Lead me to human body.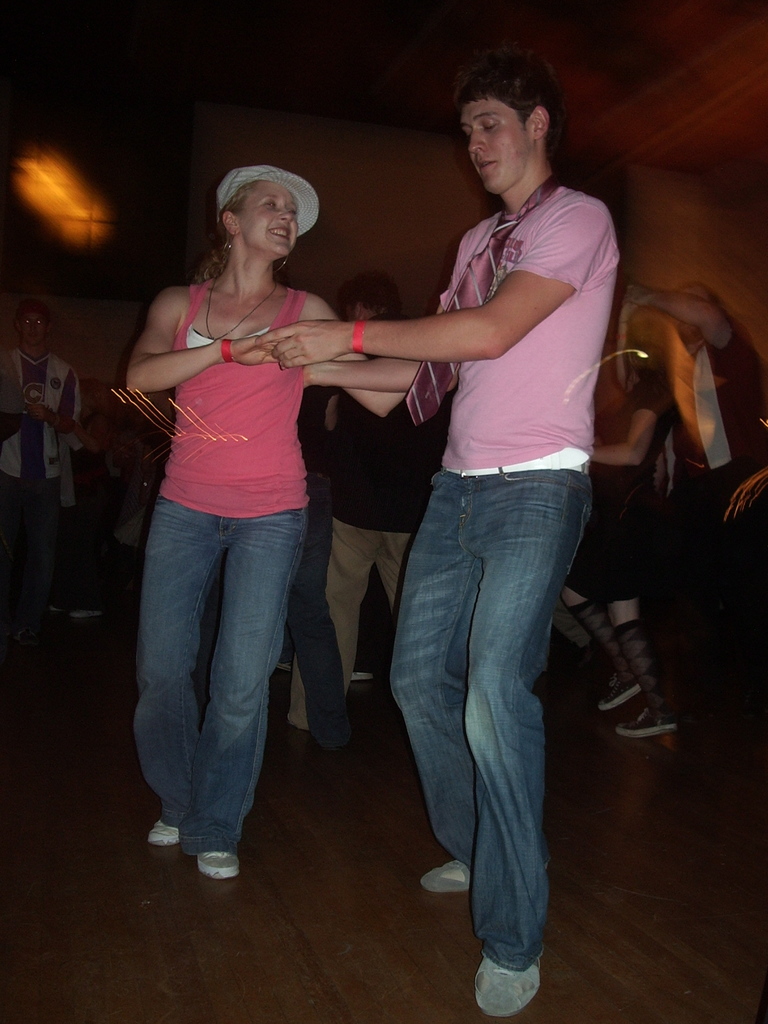
Lead to l=627, t=279, r=767, b=722.
